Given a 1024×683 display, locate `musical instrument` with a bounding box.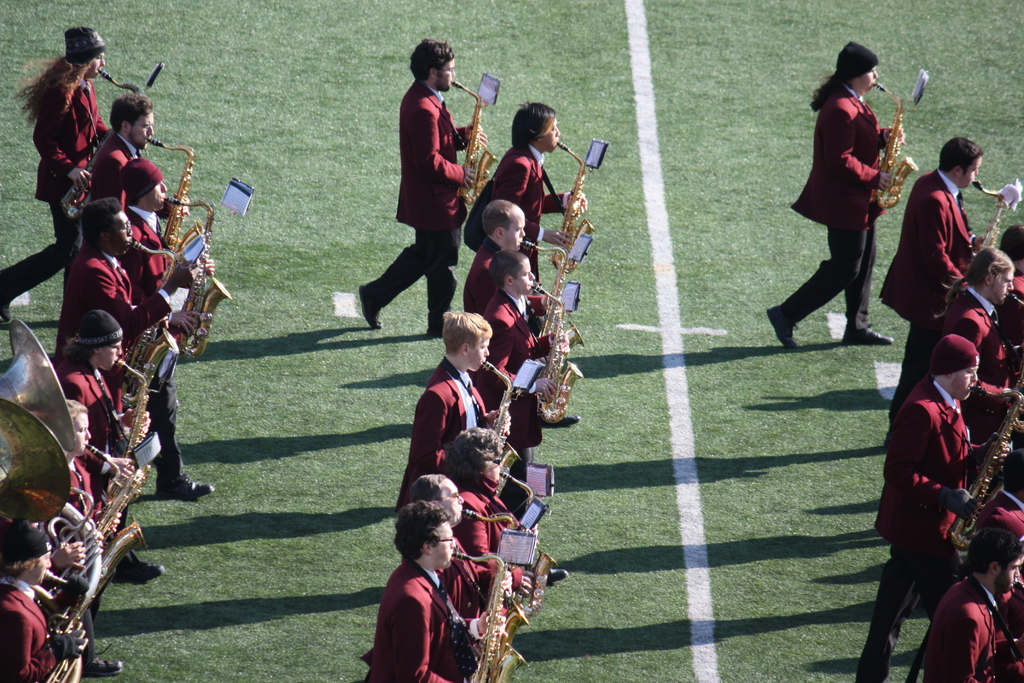
Located: l=945, t=390, r=1023, b=559.
